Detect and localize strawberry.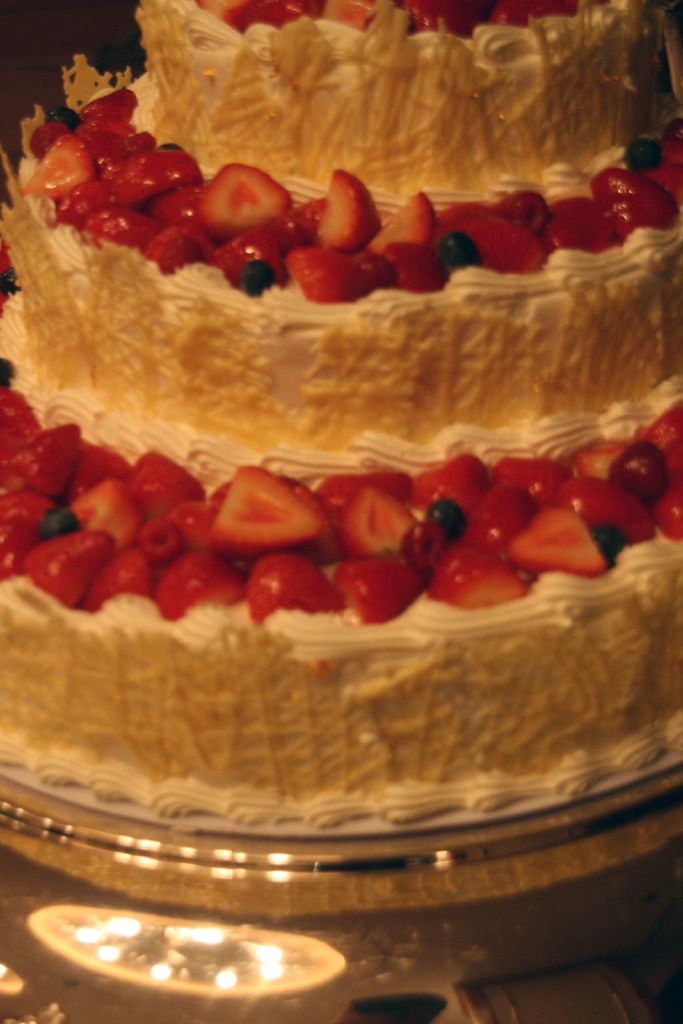
Localized at pyautogui.locateOnScreen(439, 536, 534, 602).
